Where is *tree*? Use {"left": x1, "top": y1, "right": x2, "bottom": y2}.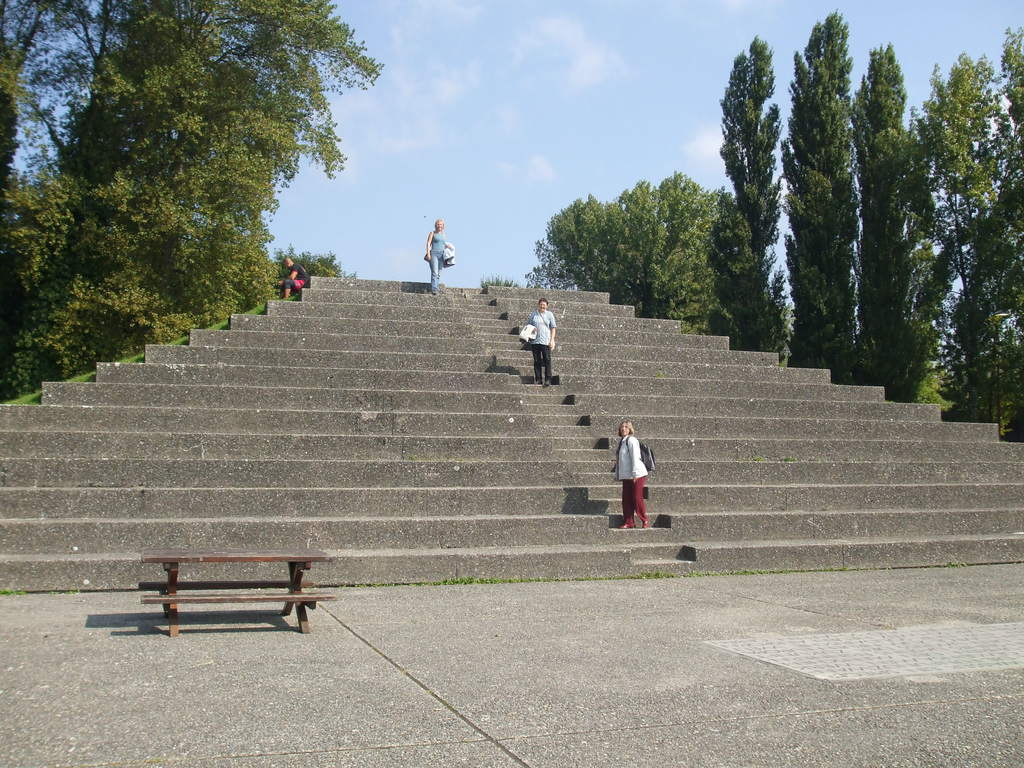
{"left": 717, "top": 31, "right": 785, "bottom": 355}.
